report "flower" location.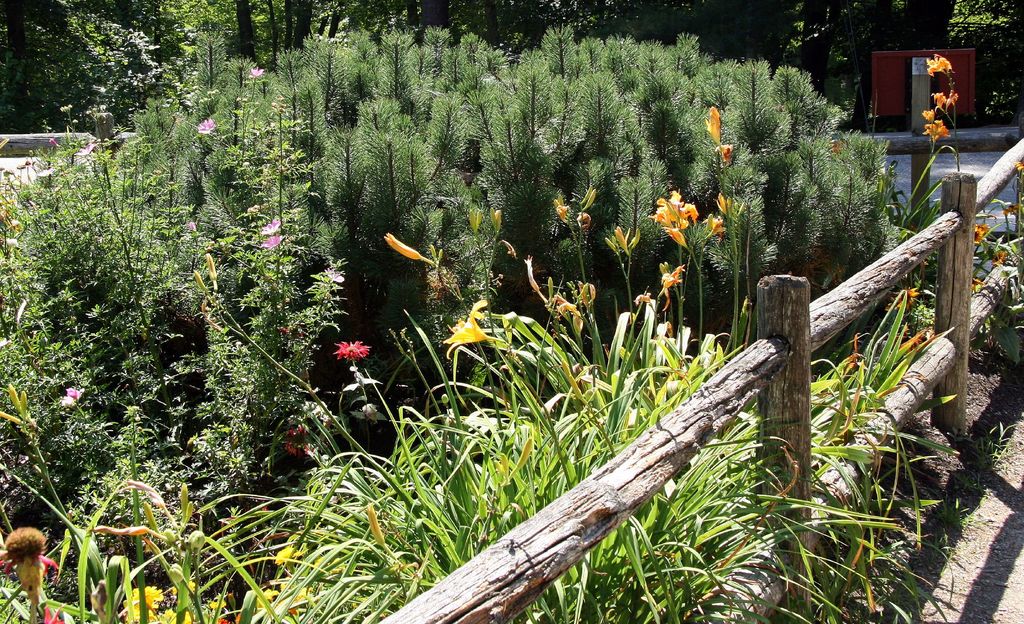
Report: [36, 166, 59, 177].
